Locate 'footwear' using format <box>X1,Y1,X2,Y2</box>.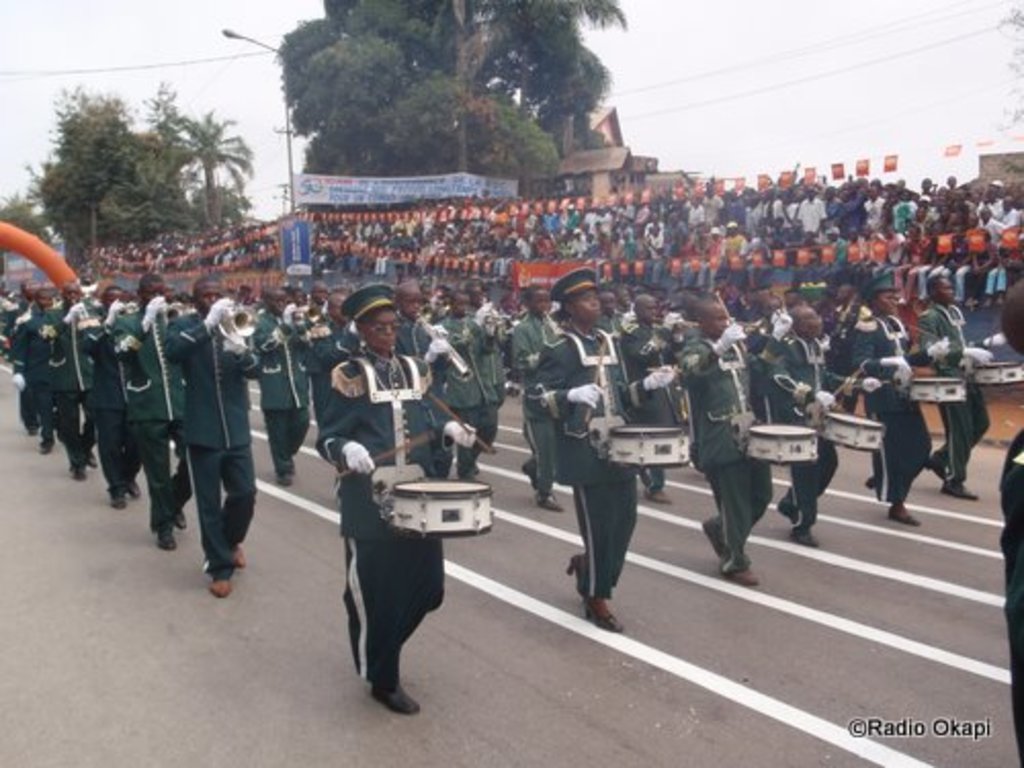
<box>729,559,758,586</box>.
